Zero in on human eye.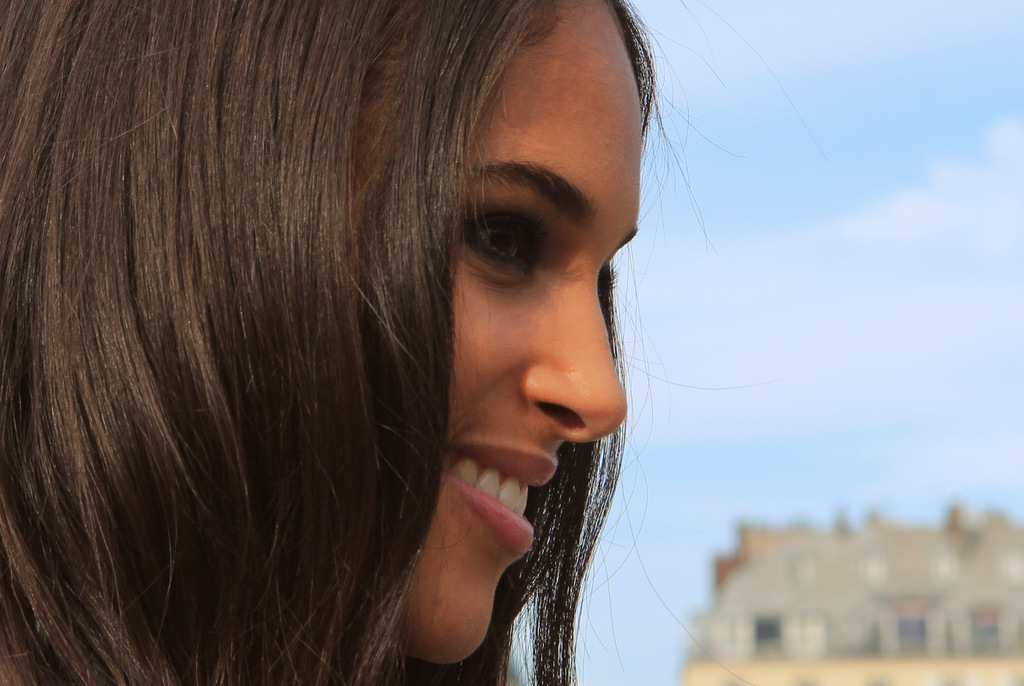
Zeroed in: l=457, t=199, r=533, b=291.
